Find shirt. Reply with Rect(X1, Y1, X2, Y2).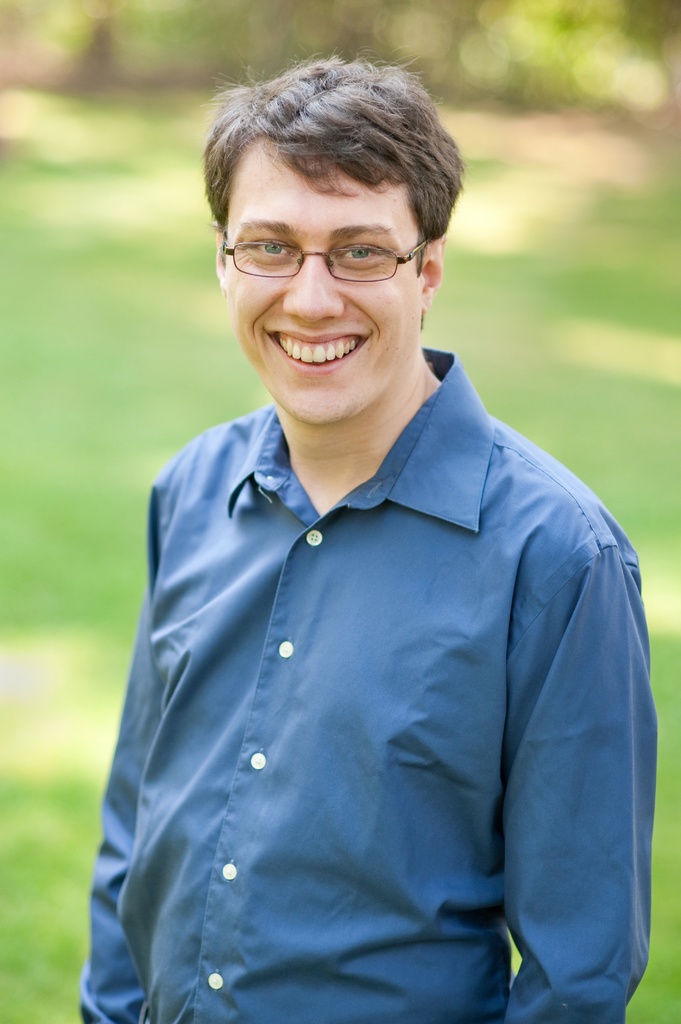
Rect(81, 350, 675, 1023).
